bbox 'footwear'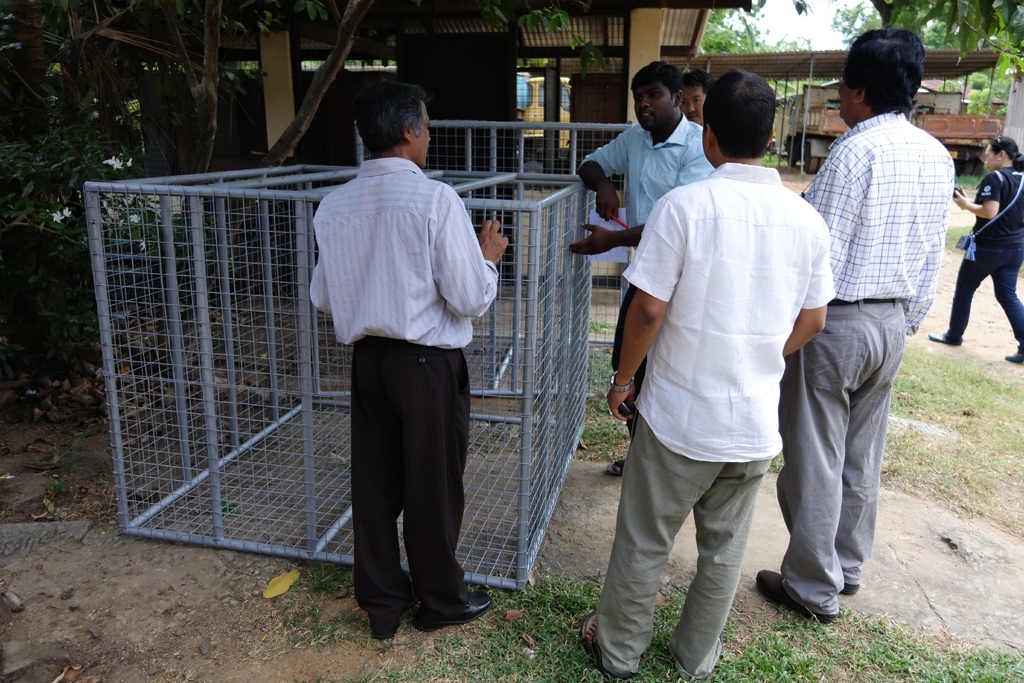
crop(580, 609, 628, 677)
